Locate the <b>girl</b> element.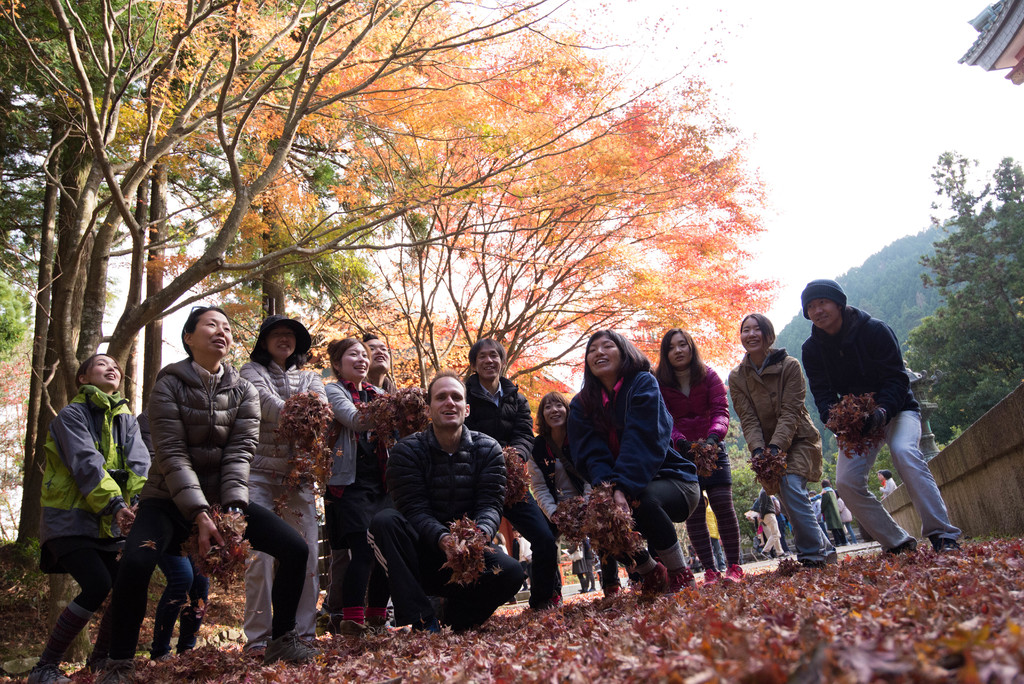
Element bbox: 524:386:614:595.
